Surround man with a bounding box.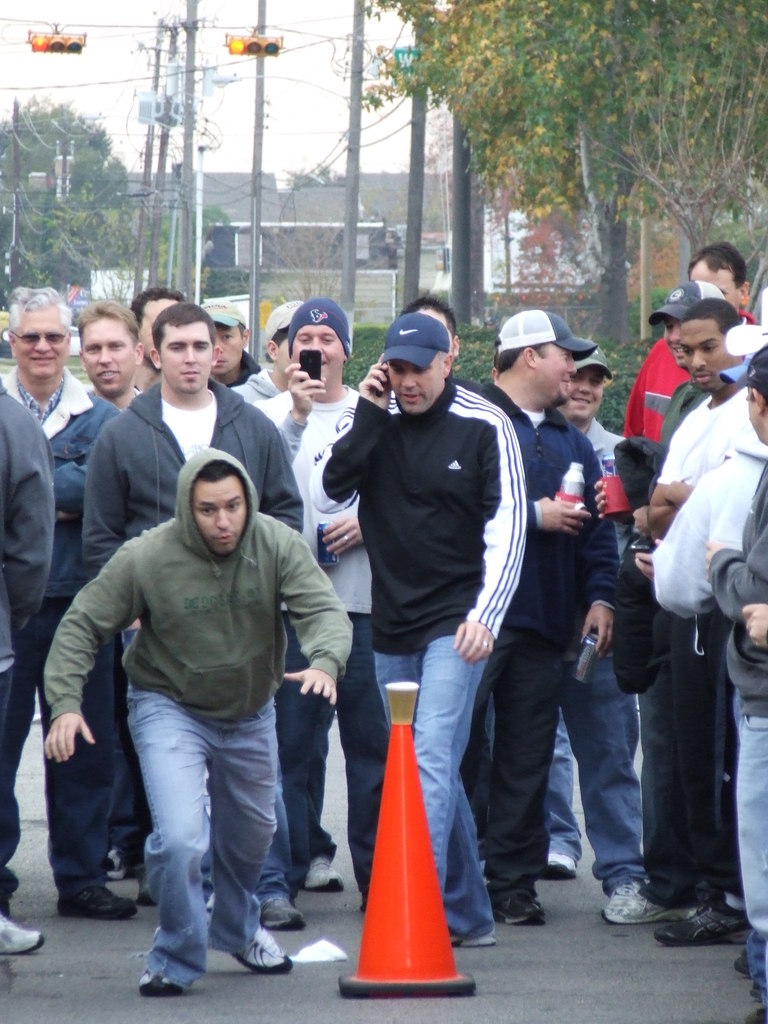
203 298 255 388.
